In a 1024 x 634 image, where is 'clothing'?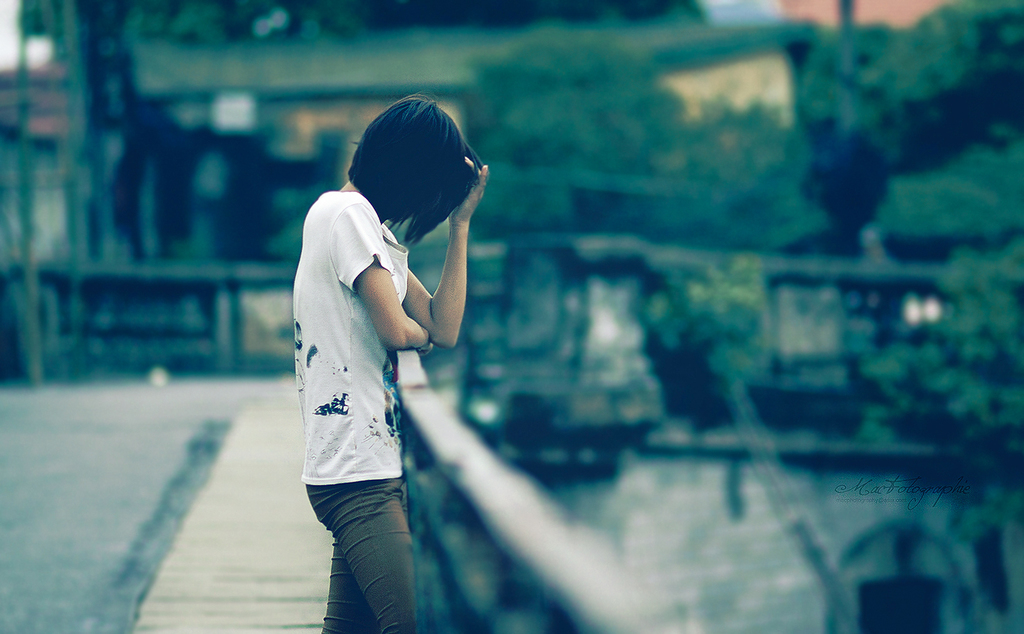
[292,123,455,589].
